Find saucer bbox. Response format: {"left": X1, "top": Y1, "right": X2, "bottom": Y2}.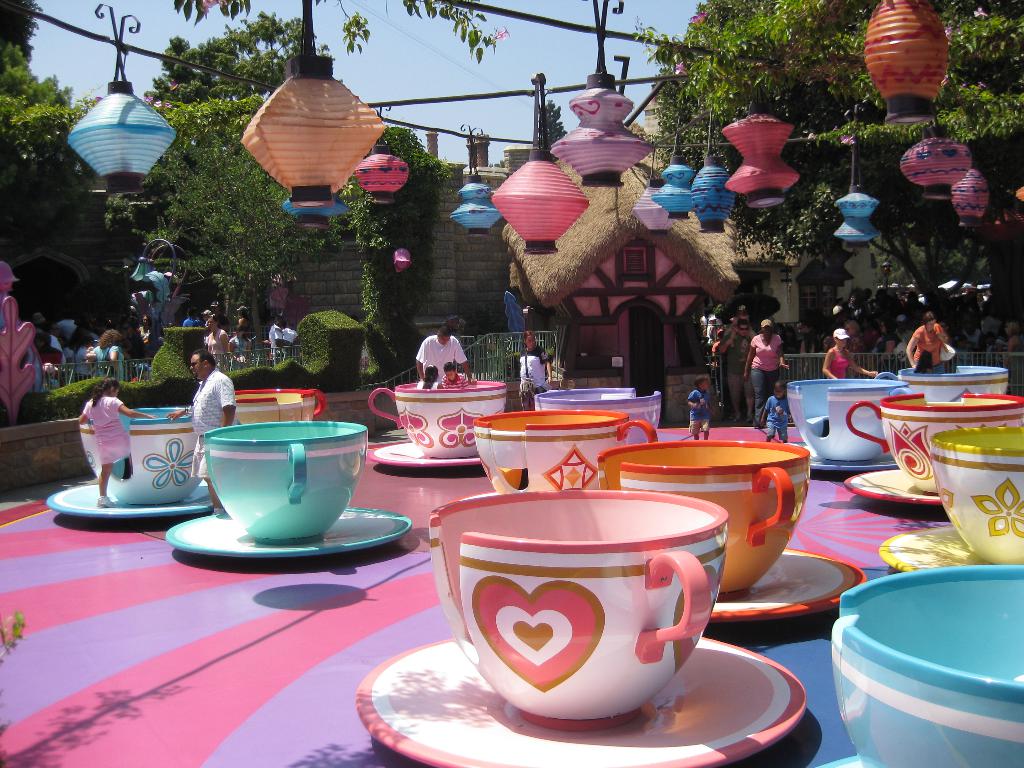
{"left": 369, "top": 435, "right": 481, "bottom": 471}.
